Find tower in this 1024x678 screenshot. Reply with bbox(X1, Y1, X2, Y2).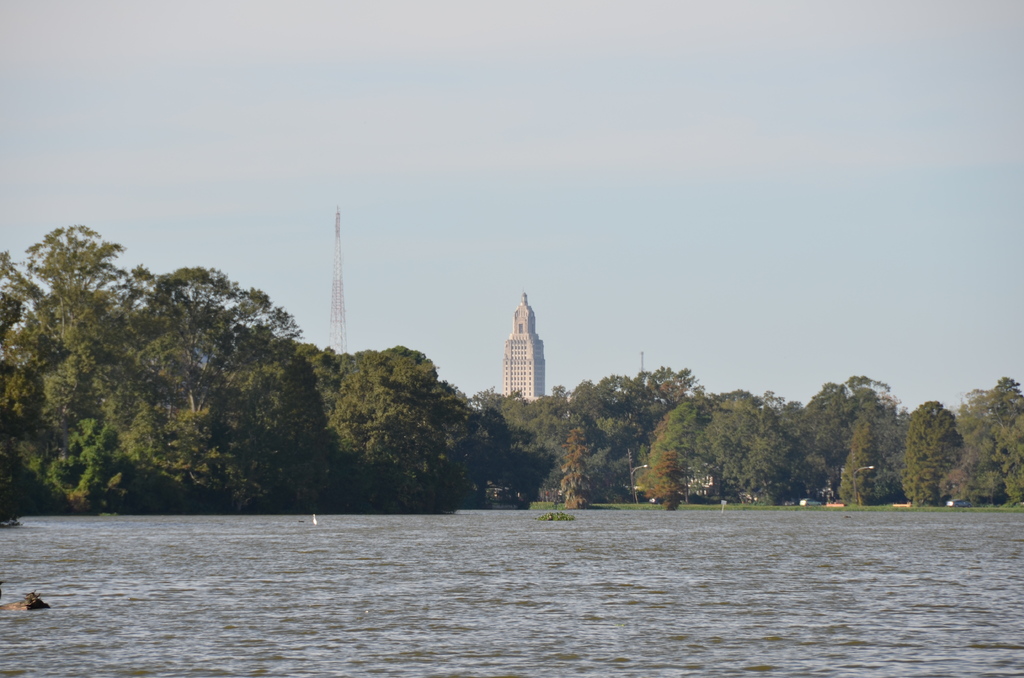
bbox(485, 285, 552, 401).
